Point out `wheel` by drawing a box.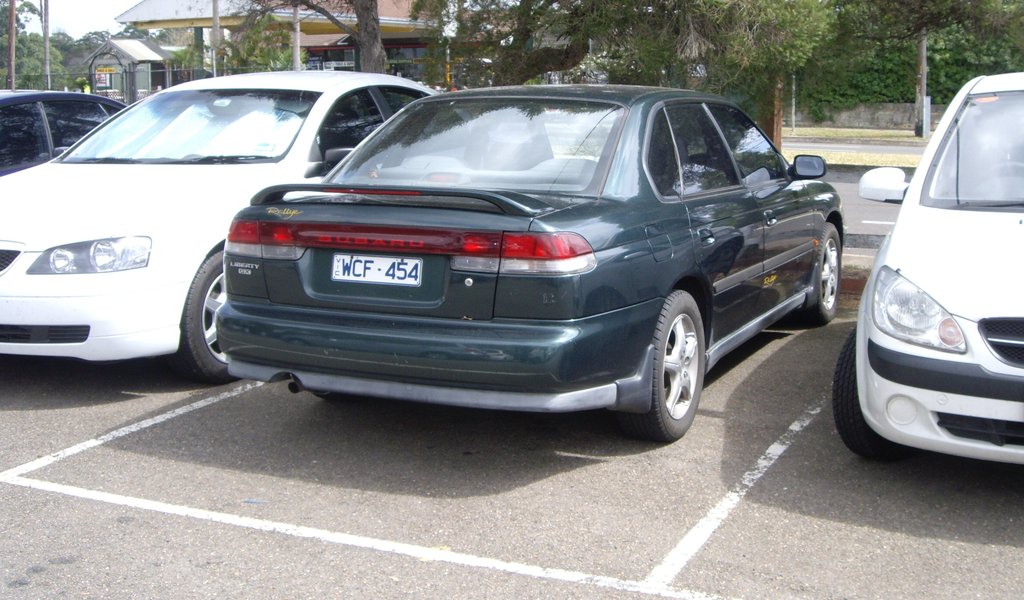
crop(610, 289, 705, 443).
